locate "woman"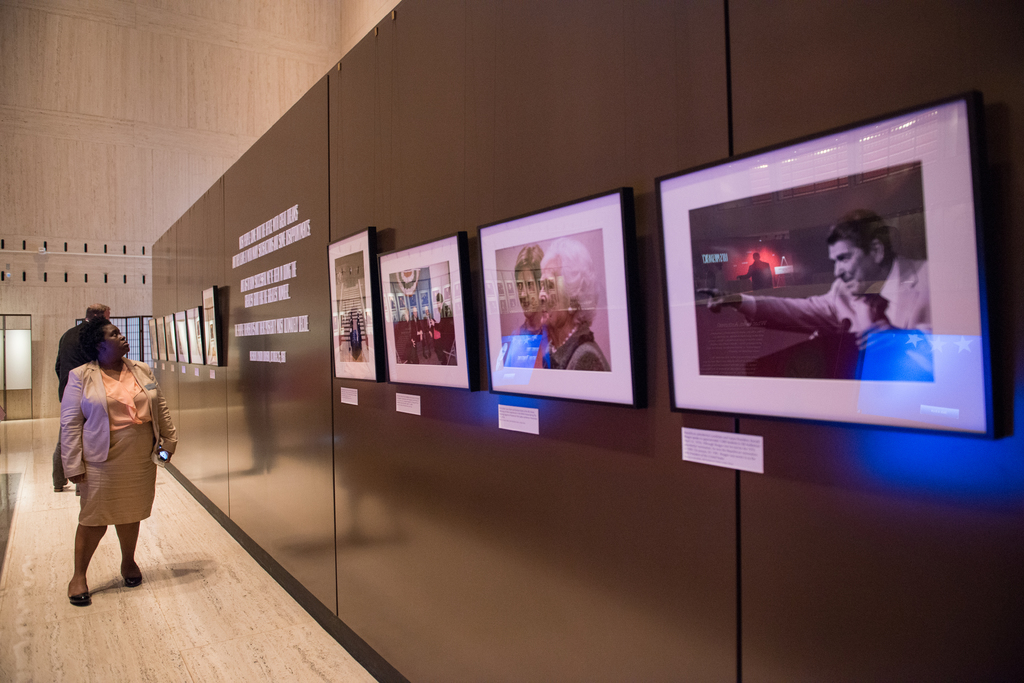
(left=526, top=234, right=612, bottom=380)
